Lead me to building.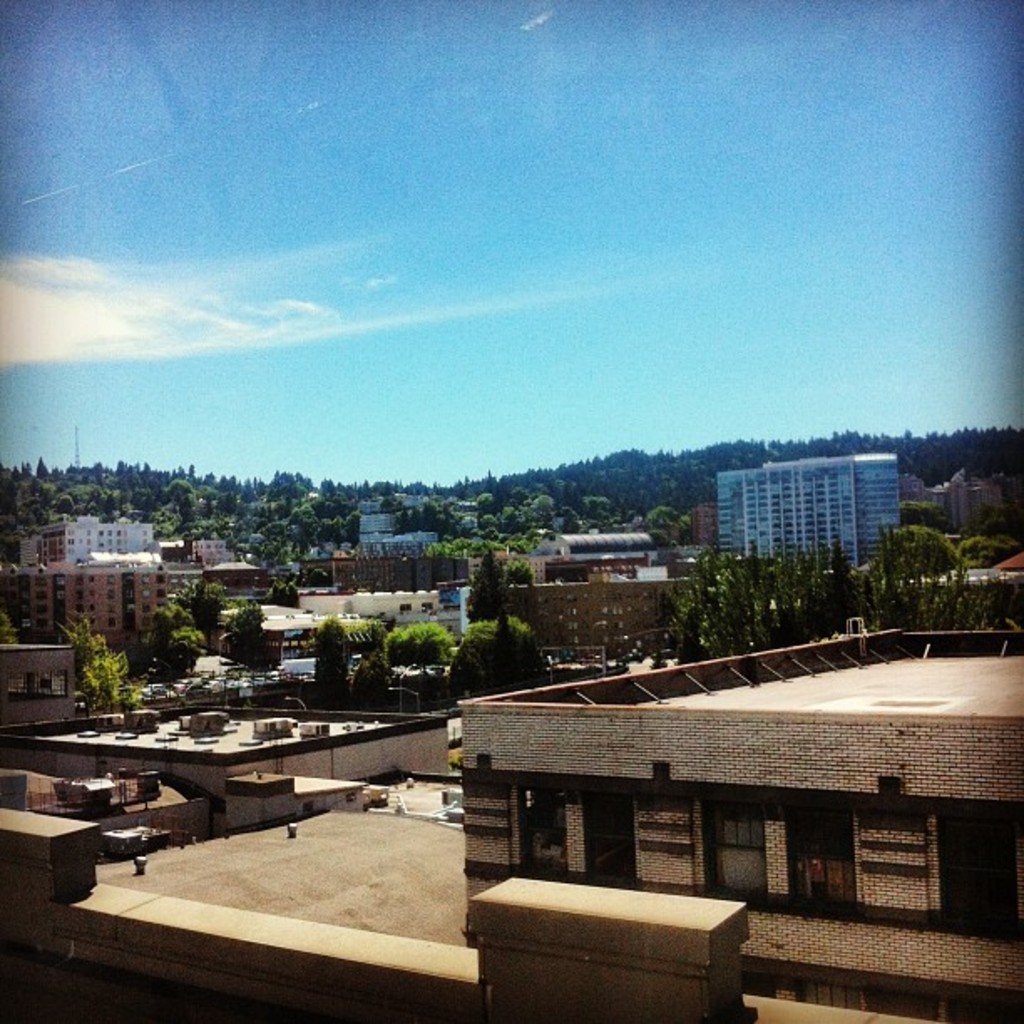
Lead to region(714, 453, 897, 567).
